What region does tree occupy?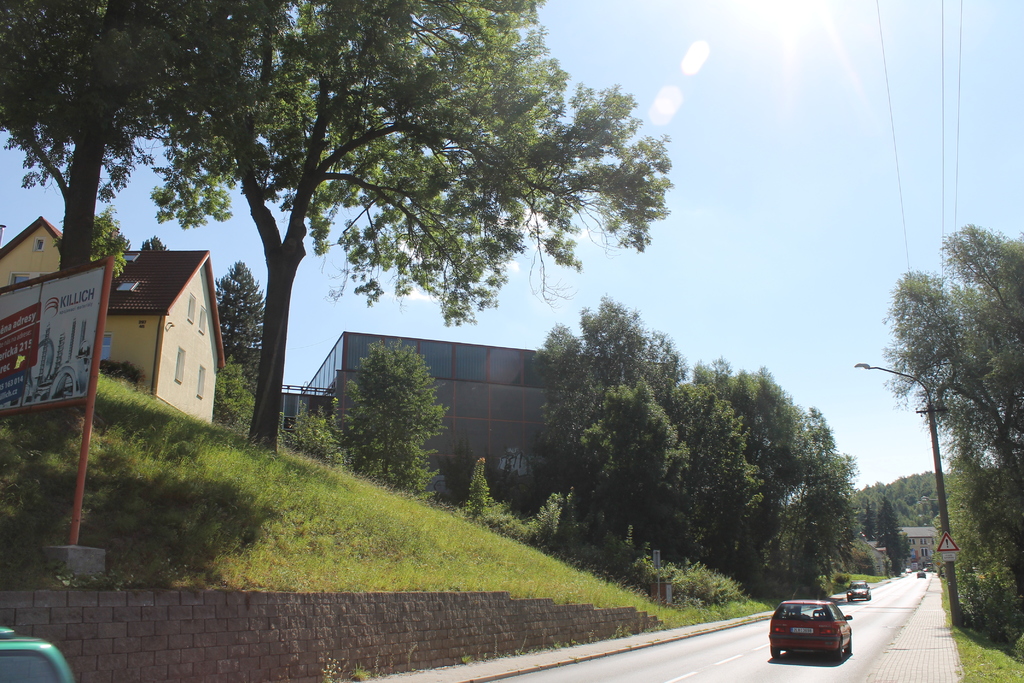
330:340:449:495.
